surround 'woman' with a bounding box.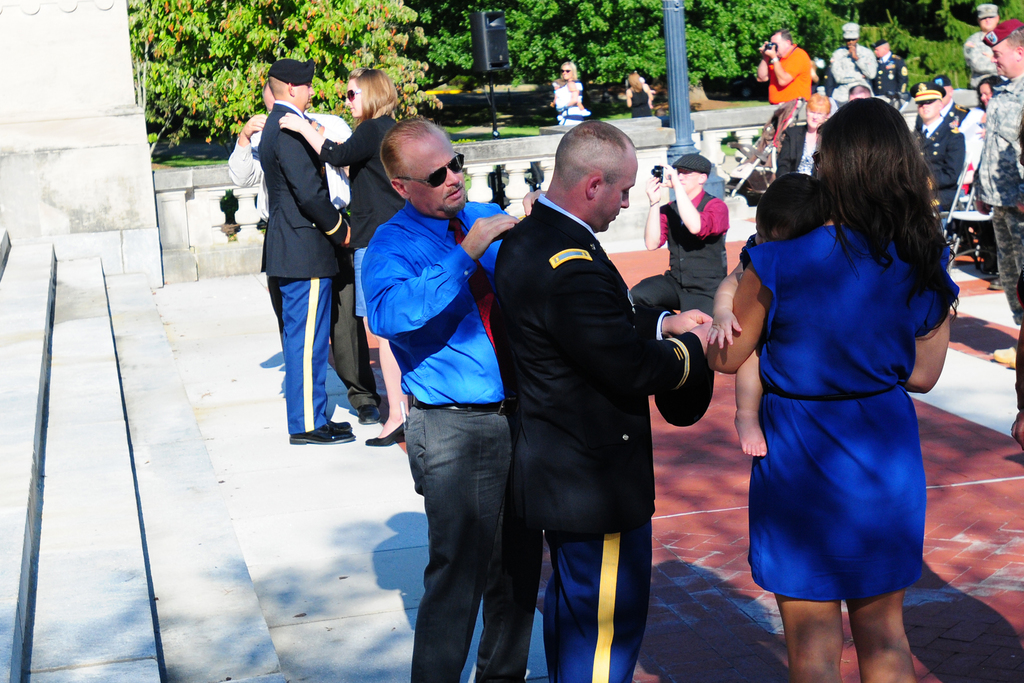
bbox=(978, 74, 1004, 109).
